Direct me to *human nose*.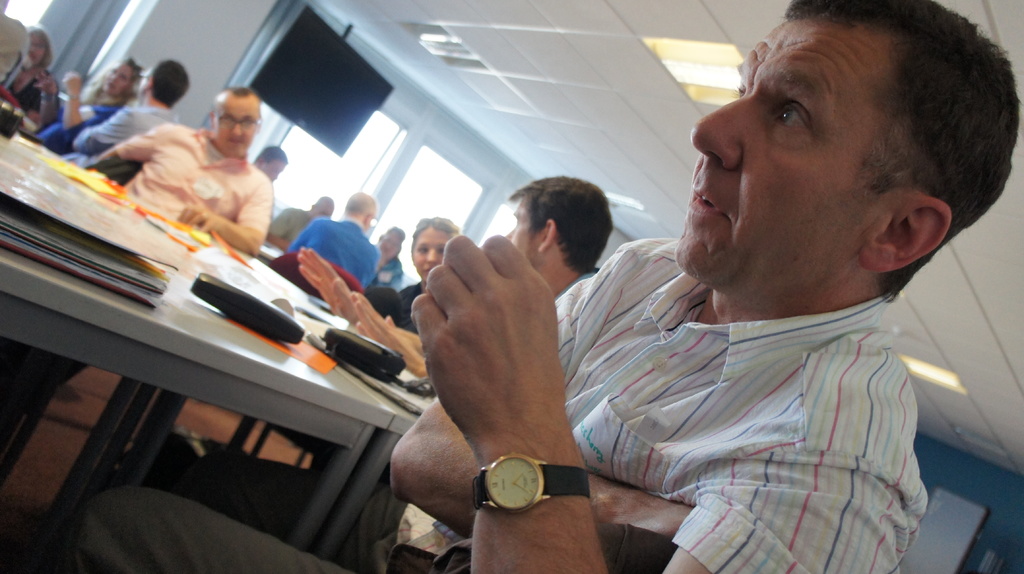
Direction: [left=227, top=120, right=248, bottom=136].
